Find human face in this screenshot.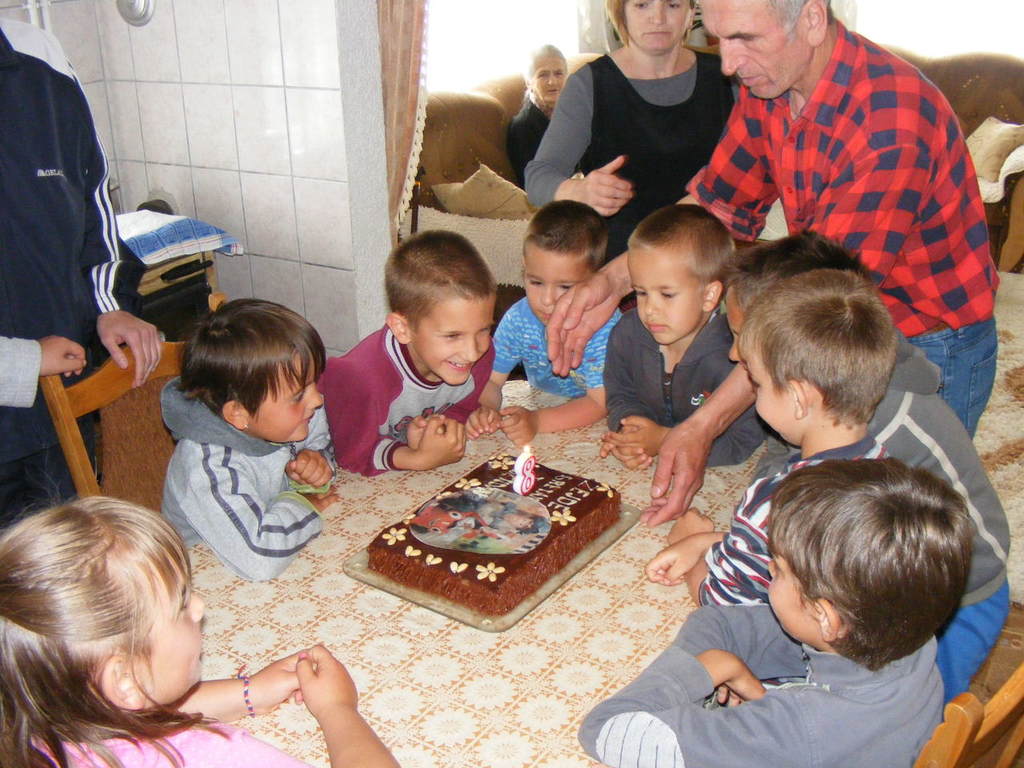
The bounding box for human face is 745/346/797/443.
